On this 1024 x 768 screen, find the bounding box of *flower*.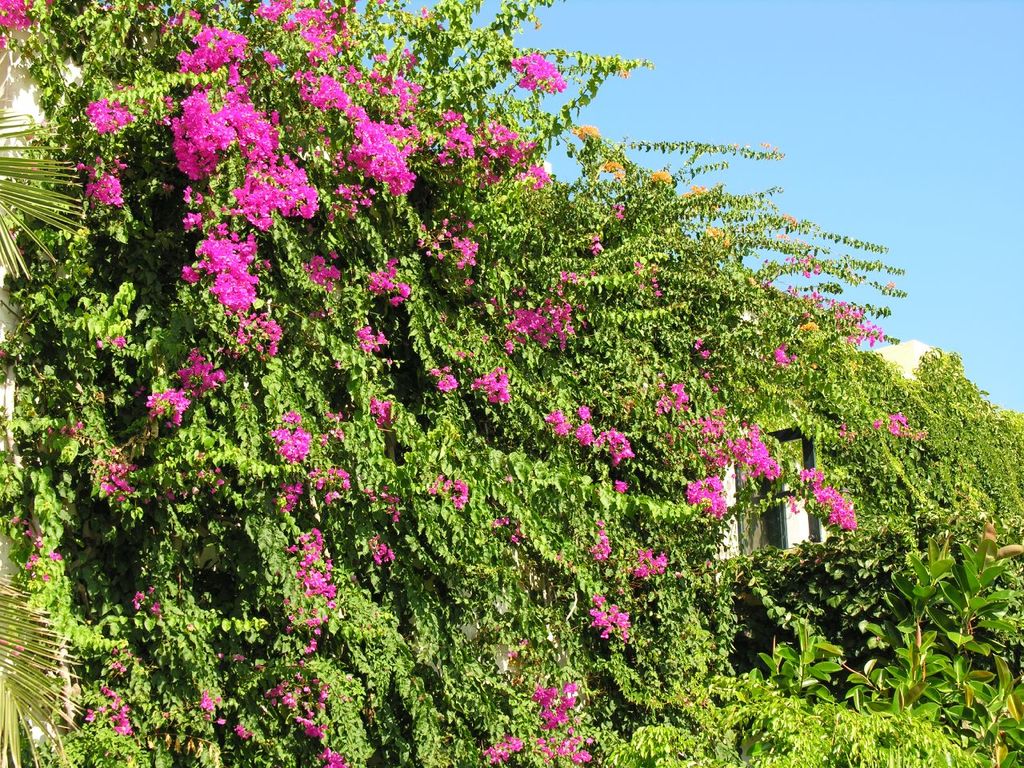
Bounding box: box(611, 165, 626, 179).
